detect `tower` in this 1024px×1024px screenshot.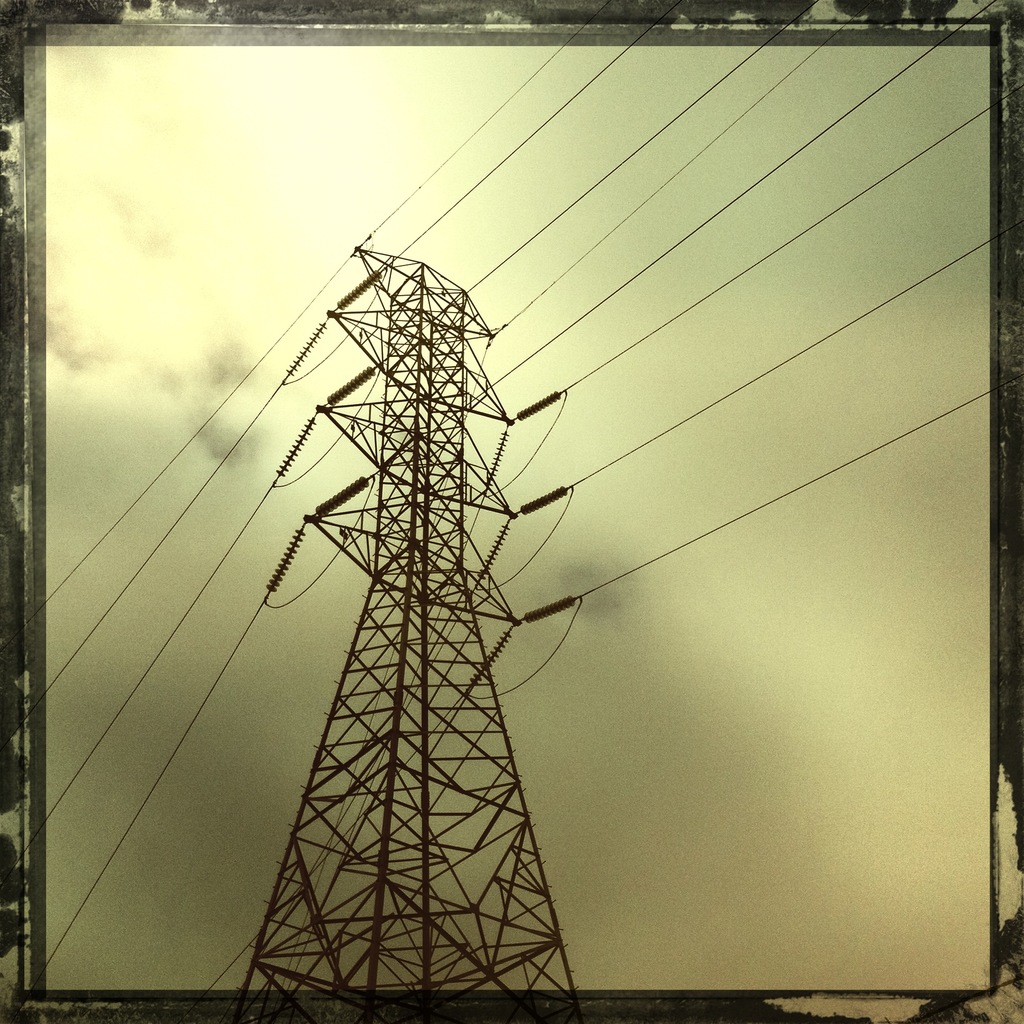
Detection: left=218, top=199, right=607, bottom=1023.
